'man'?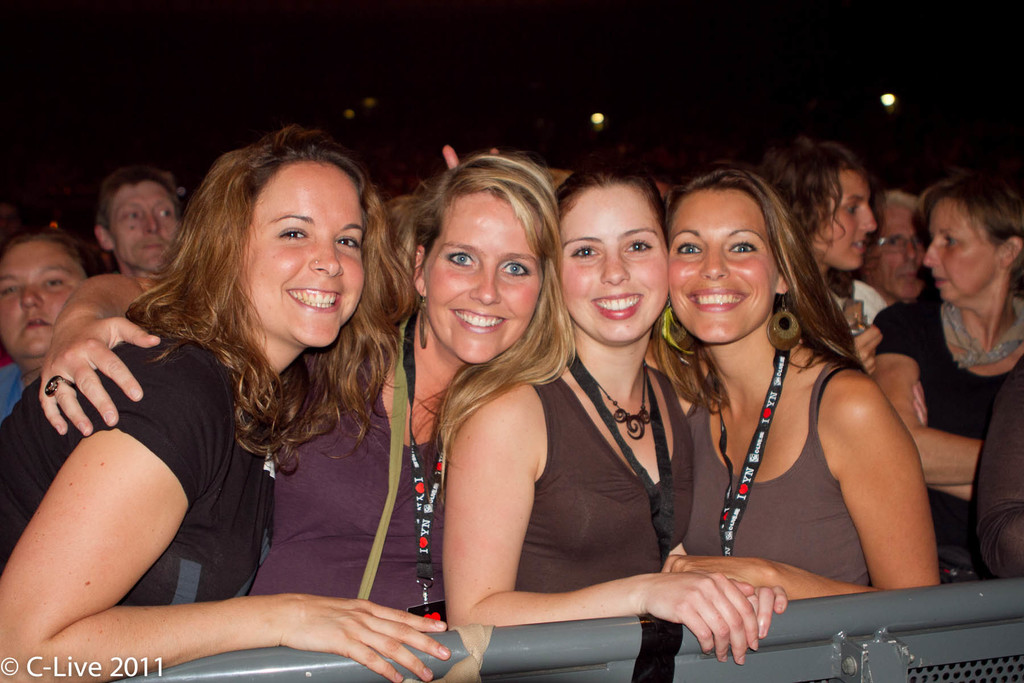
<bbox>862, 184, 929, 323</bbox>
